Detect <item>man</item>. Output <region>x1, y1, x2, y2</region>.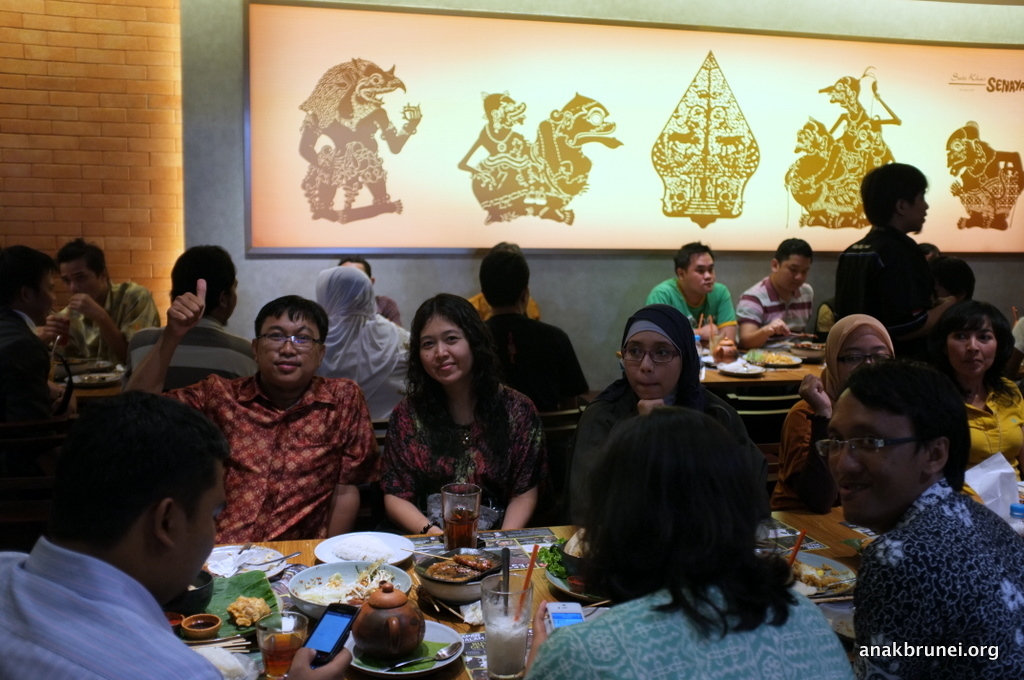
<region>739, 233, 819, 346</region>.
